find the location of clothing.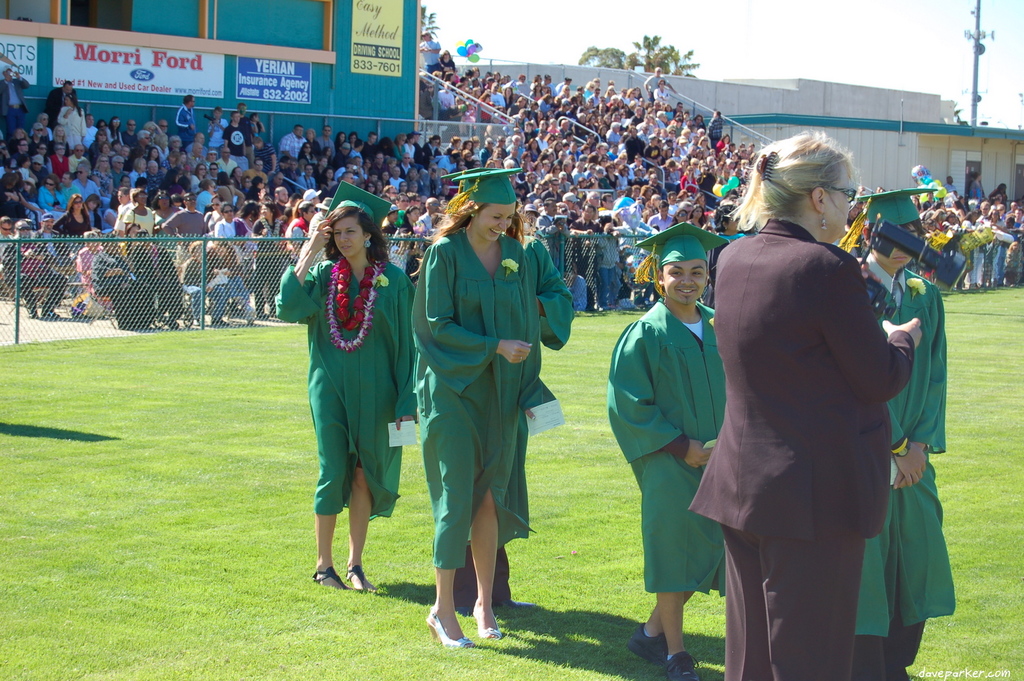
Location: (left=0, top=70, right=34, bottom=132).
